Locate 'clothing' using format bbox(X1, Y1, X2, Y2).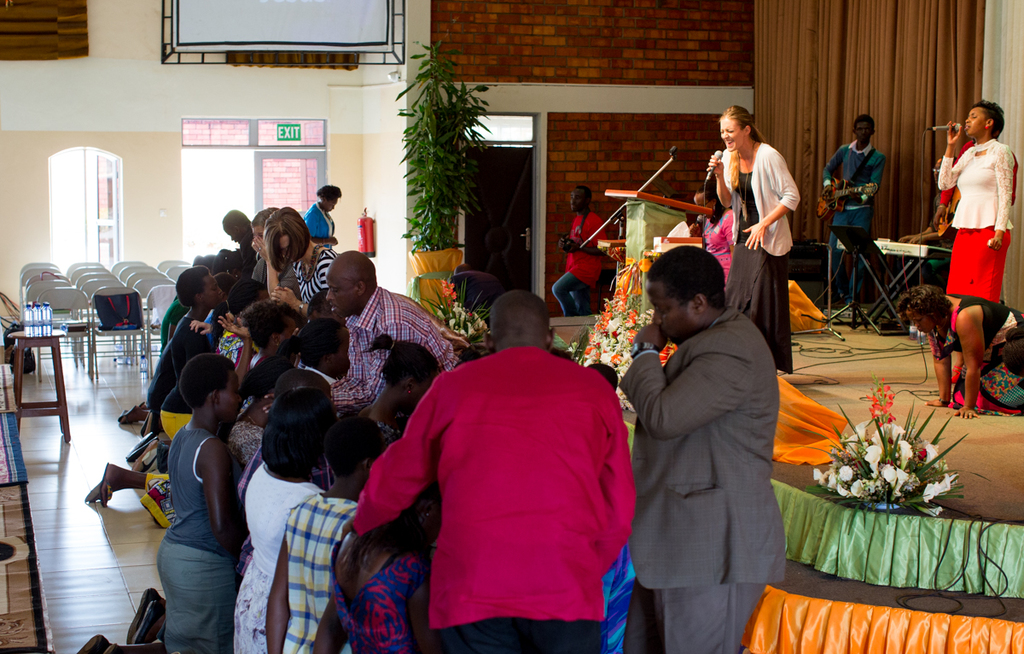
bbox(239, 458, 322, 653).
